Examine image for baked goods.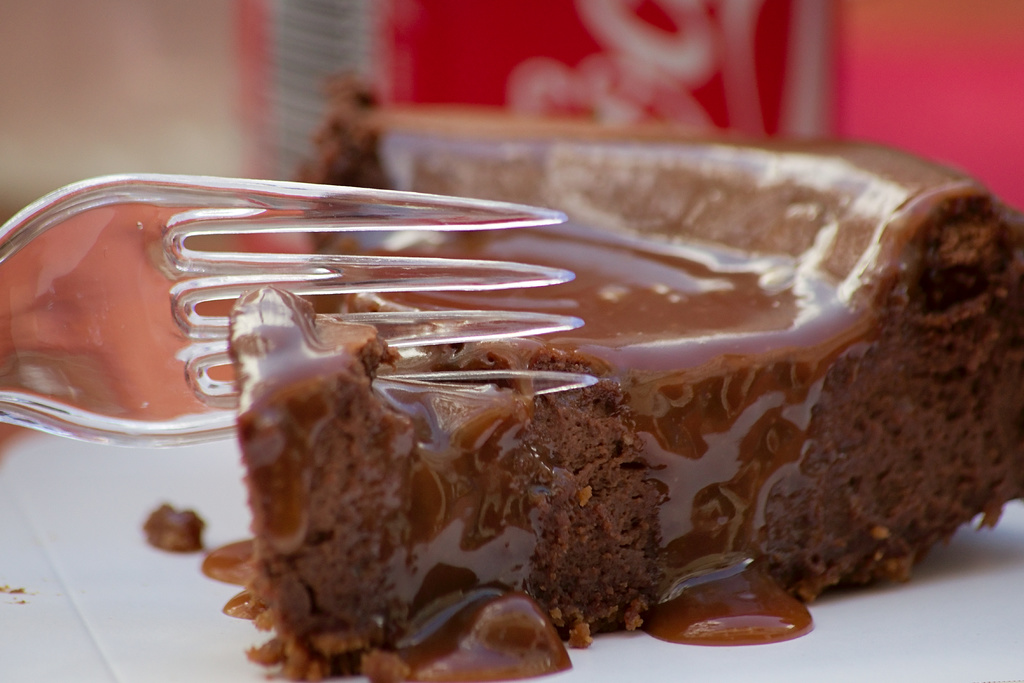
Examination result: BBox(199, 65, 1023, 678).
